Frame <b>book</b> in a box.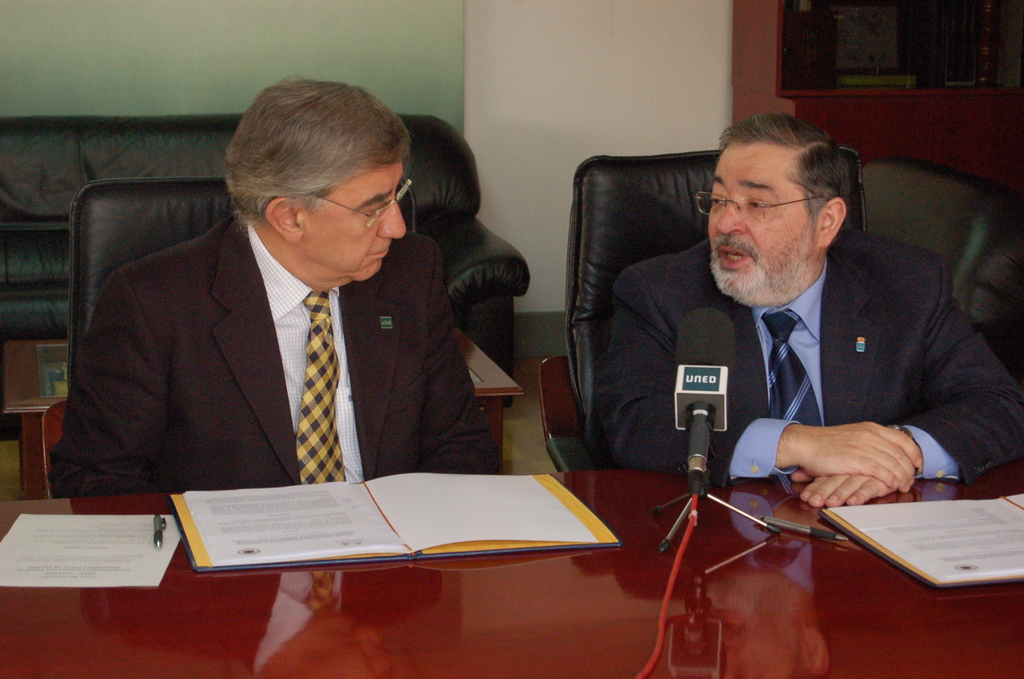
select_region(820, 490, 1023, 594).
